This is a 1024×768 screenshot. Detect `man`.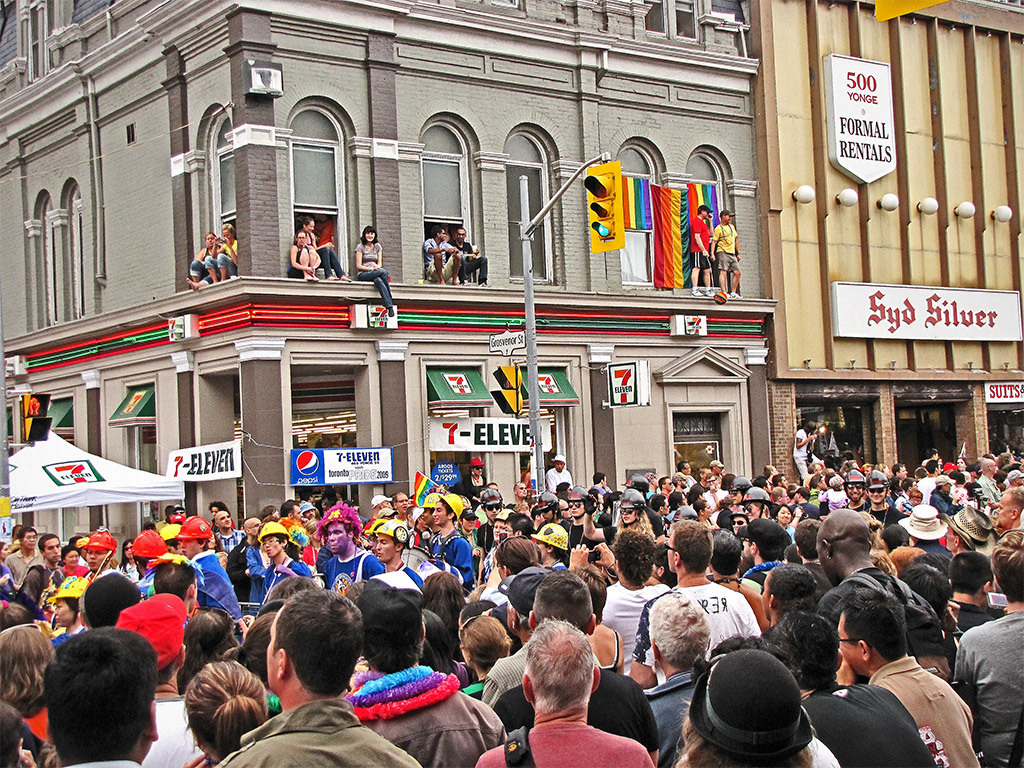
rect(691, 207, 715, 296).
